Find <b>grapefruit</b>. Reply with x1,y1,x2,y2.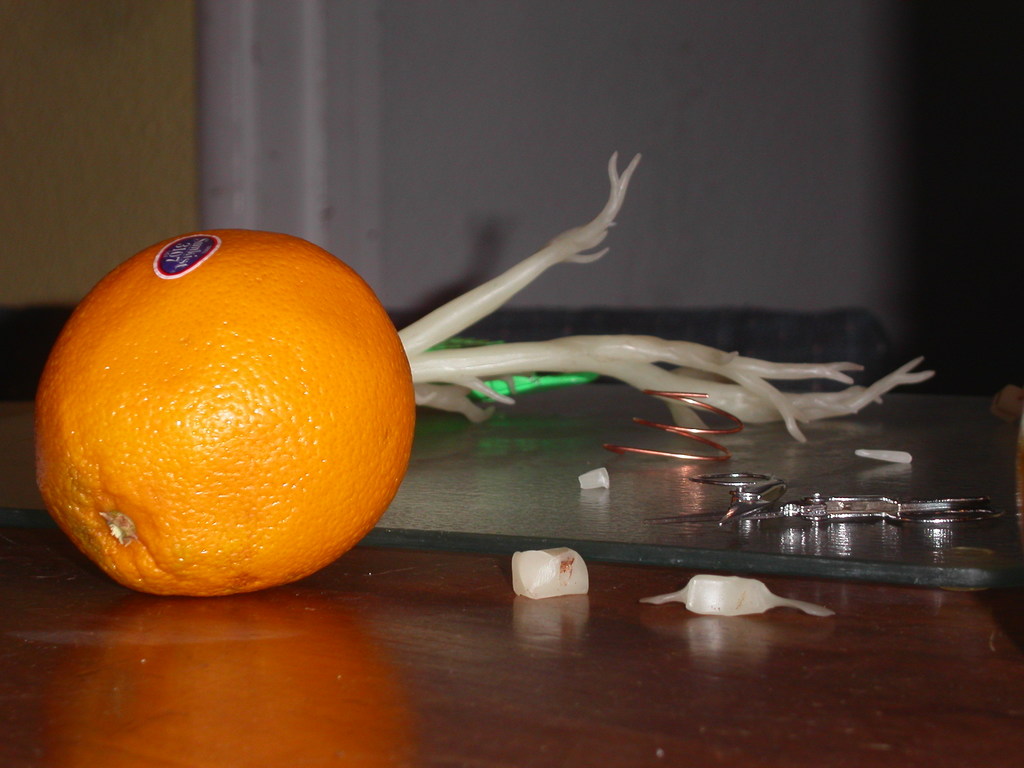
33,228,414,604.
